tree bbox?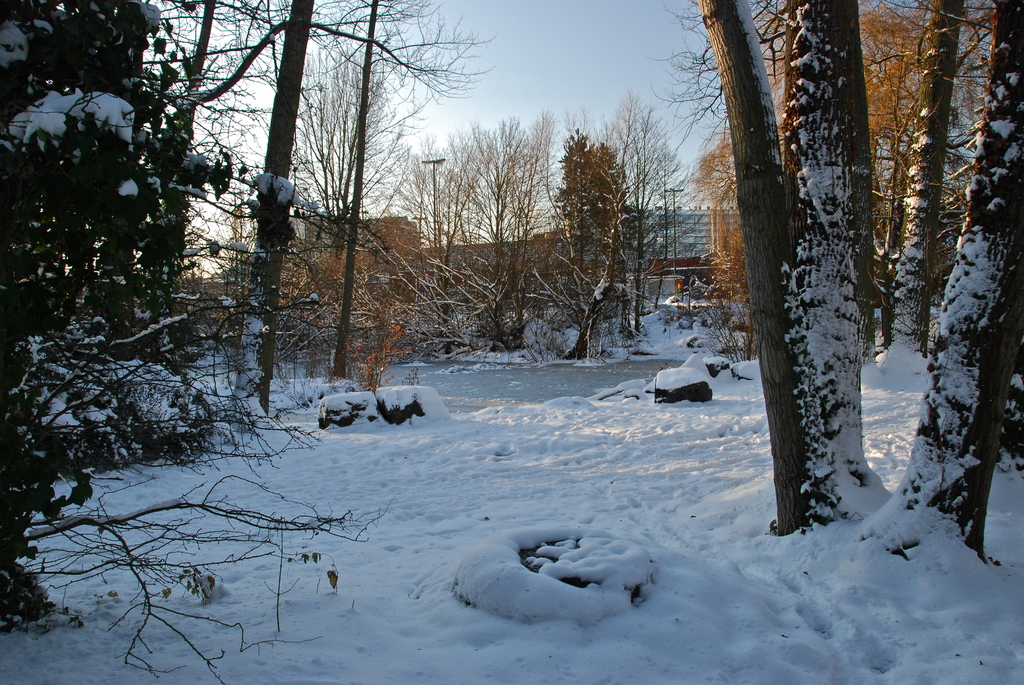
bbox(155, 0, 501, 431)
